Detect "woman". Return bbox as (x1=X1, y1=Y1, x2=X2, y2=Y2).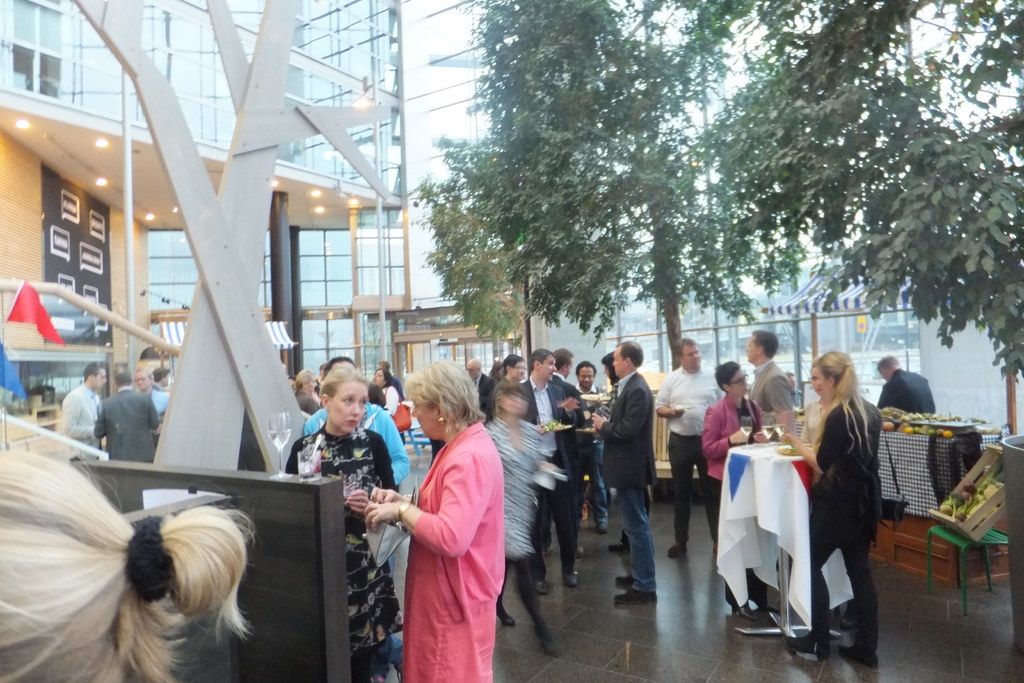
(x1=598, y1=348, x2=653, y2=557).
